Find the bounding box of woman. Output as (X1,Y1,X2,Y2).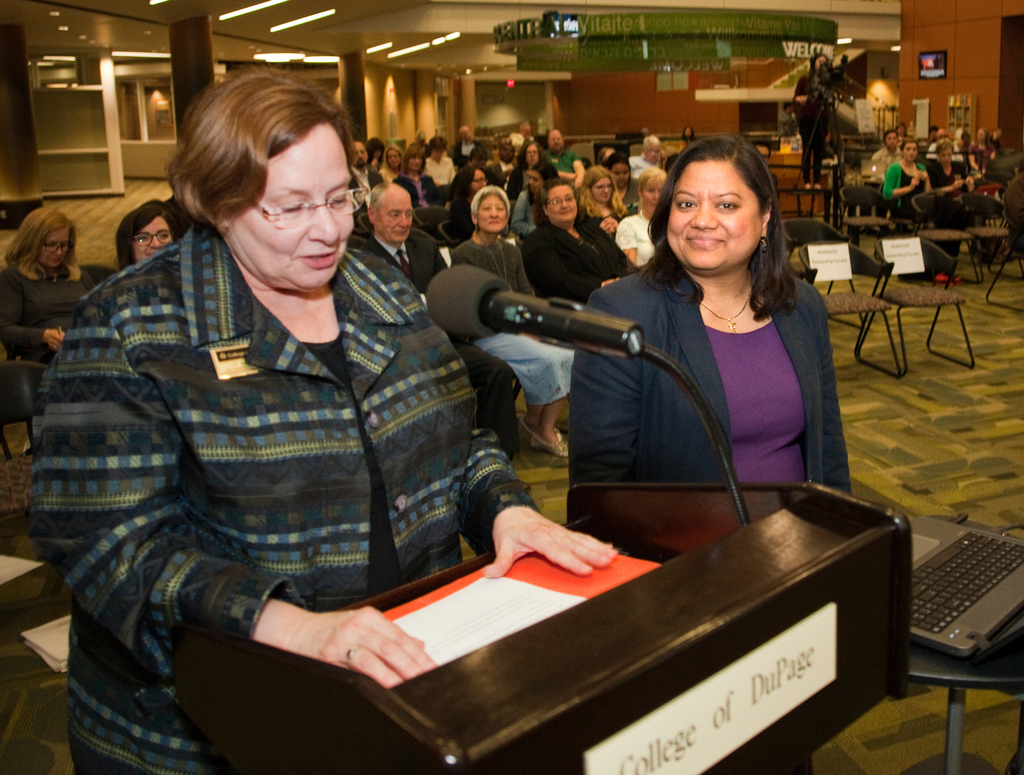
(450,184,573,456).
